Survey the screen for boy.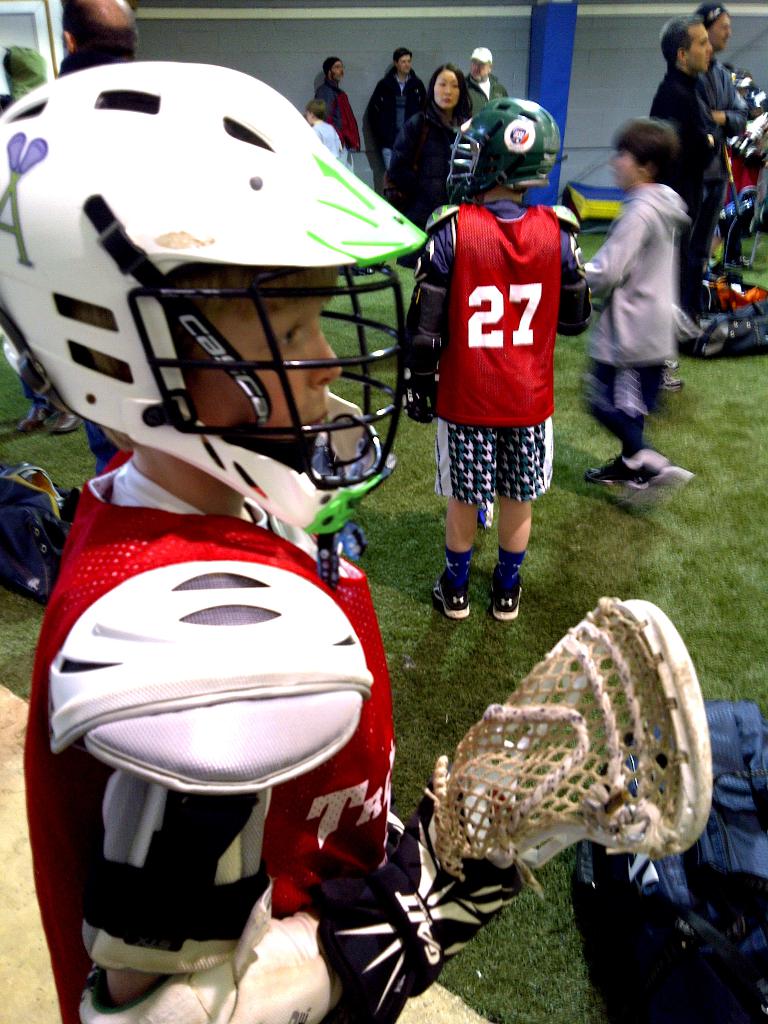
Survey found: crop(0, 63, 525, 1023).
